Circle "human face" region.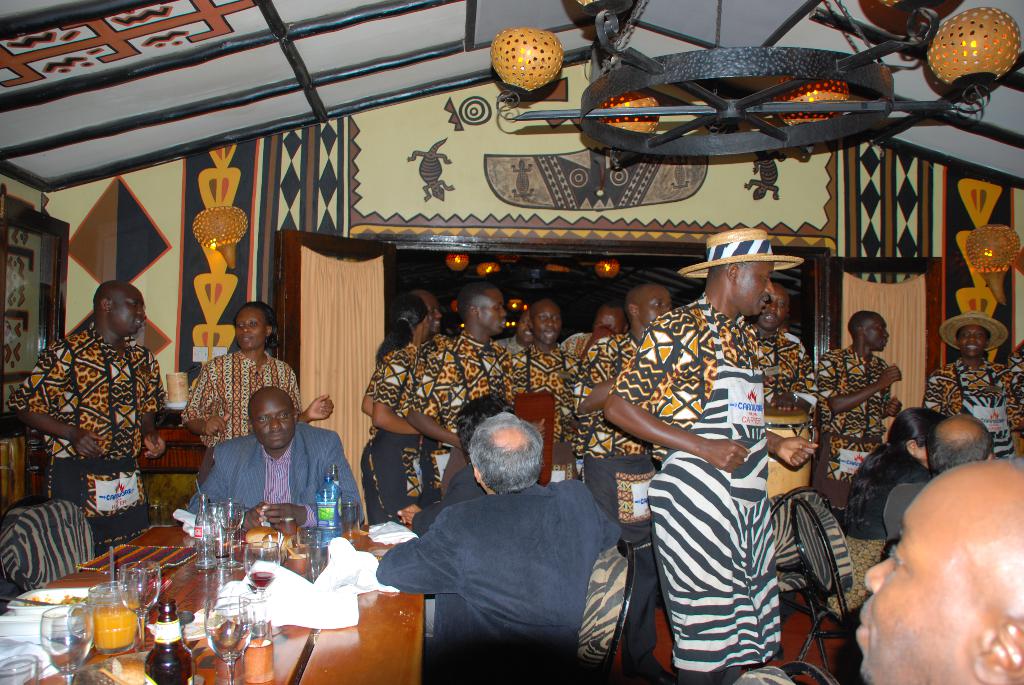
Region: 957:325:988:355.
